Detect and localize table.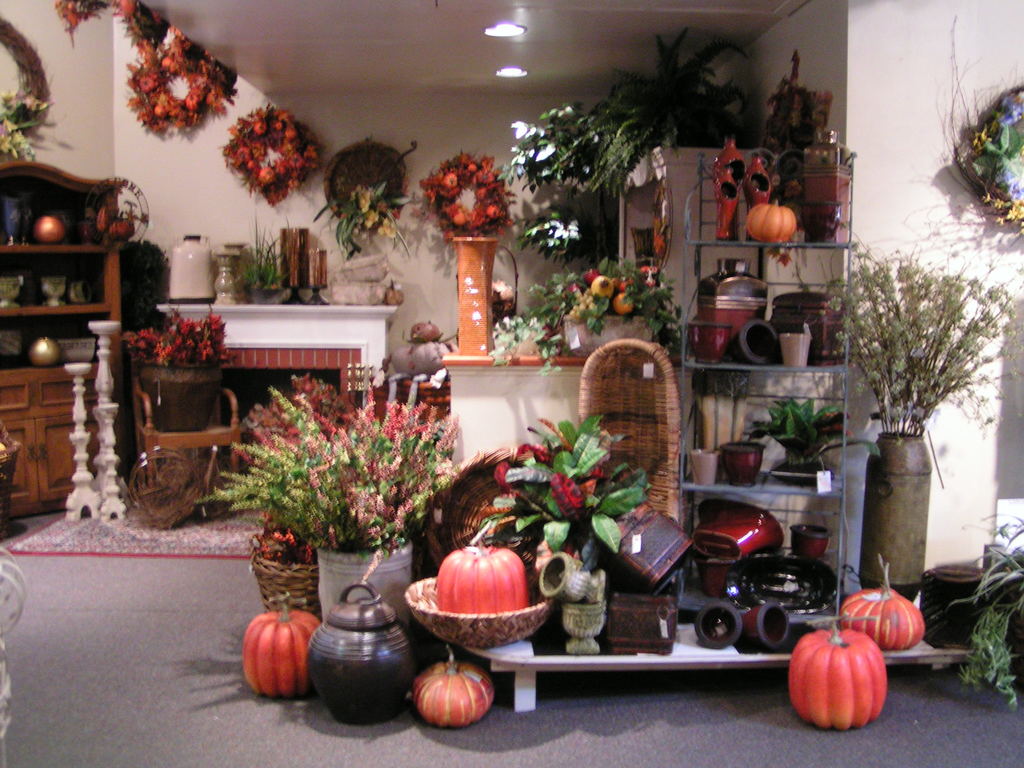
Localized at Rect(127, 298, 404, 413).
